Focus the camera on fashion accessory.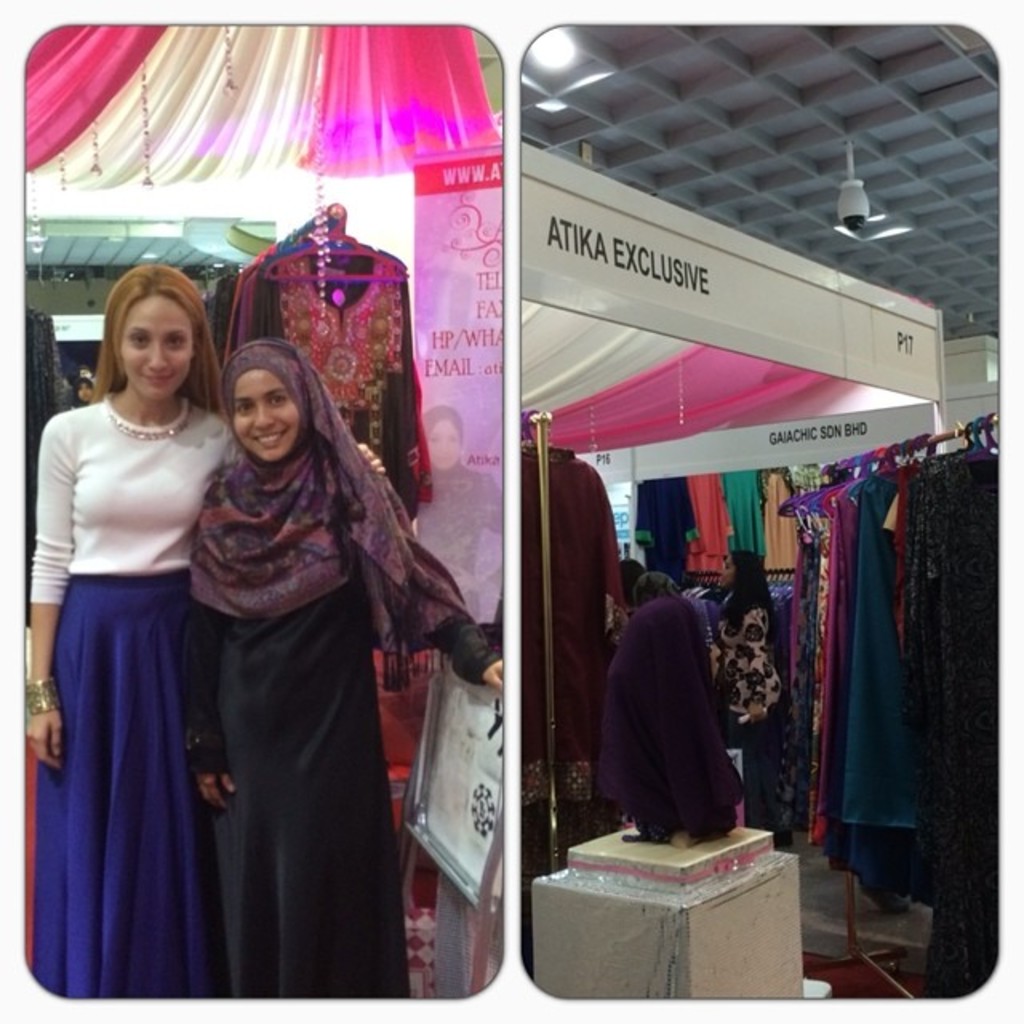
Focus region: {"left": 27, "top": 670, "right": 64, "bottom": 712}.
